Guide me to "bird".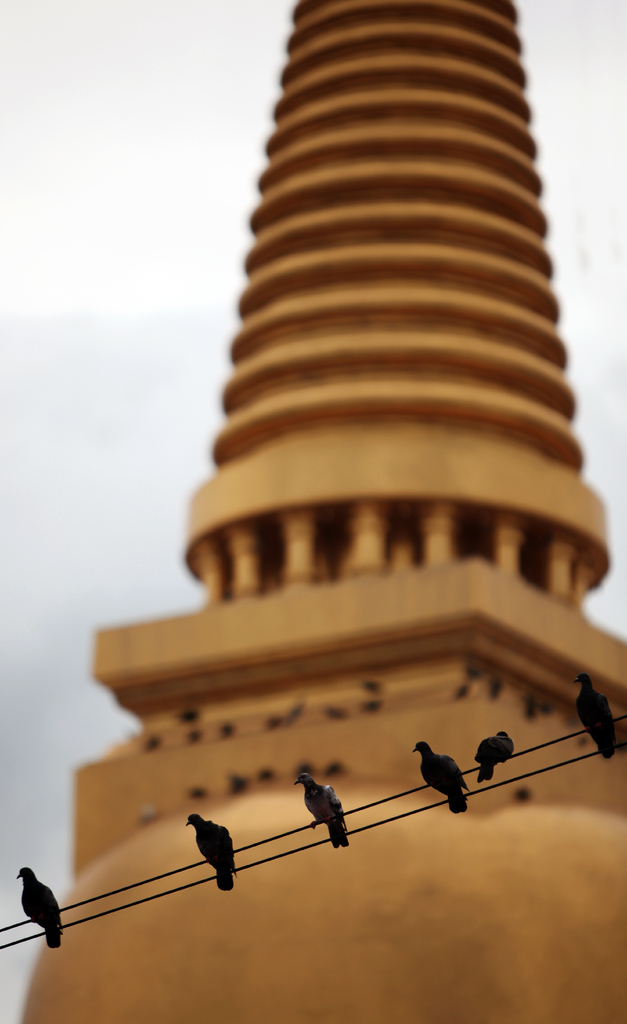
Guidance: x1=288 y1=766 x2=360 y2=852.
